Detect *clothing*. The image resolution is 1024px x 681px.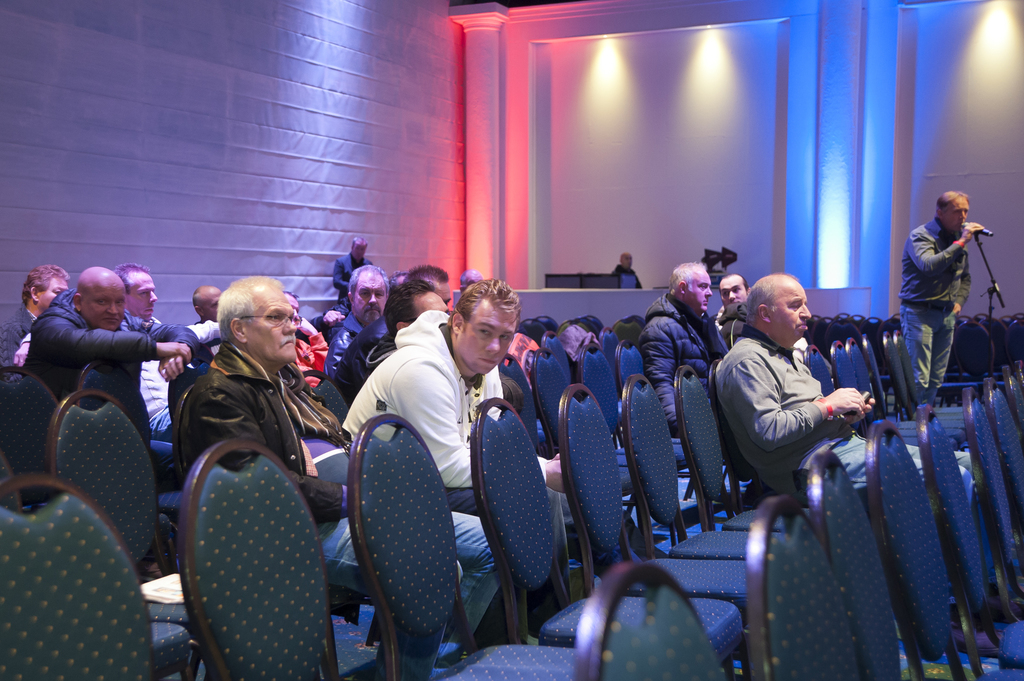
<bbox>335, 260, 376, 307</bbox>.
